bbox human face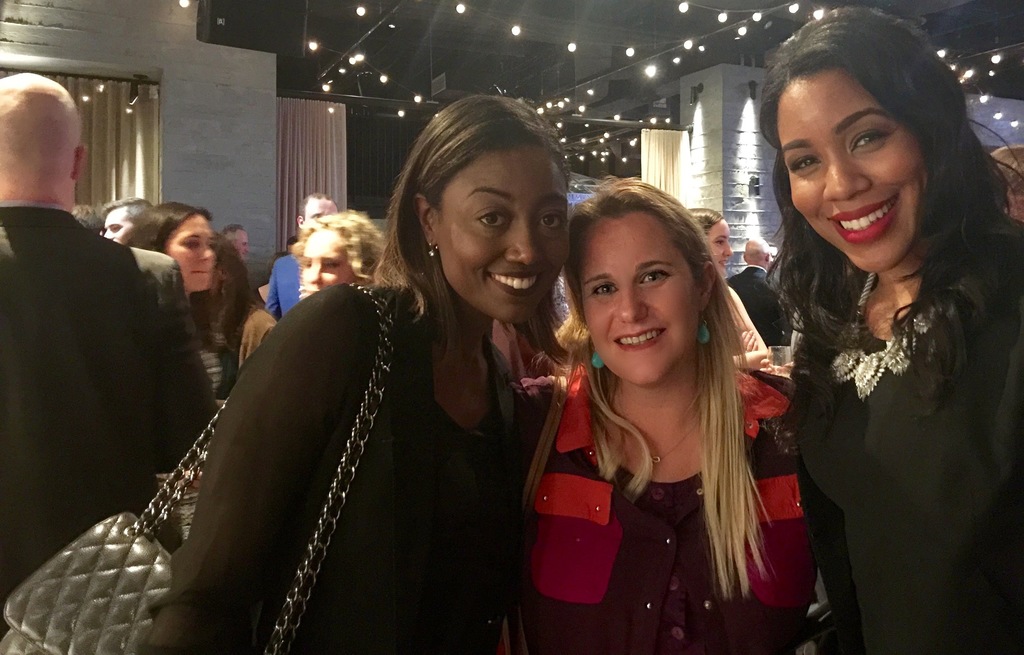
[left=575, top=208, right=700, bottom=385]
